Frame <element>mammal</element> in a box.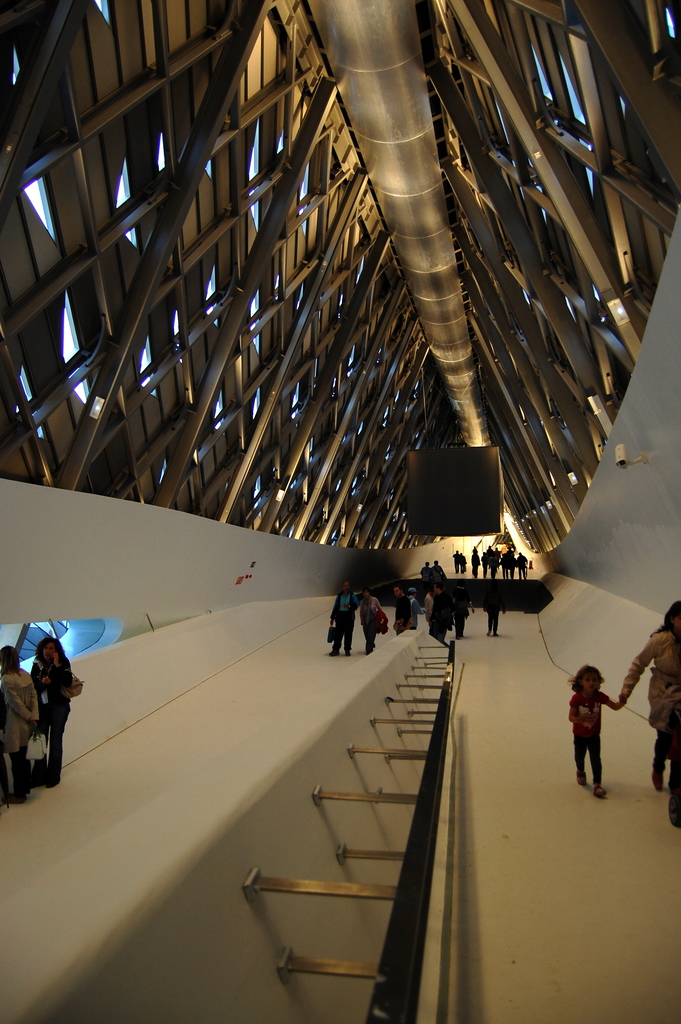
select_region(314, 577, 364, 666).
